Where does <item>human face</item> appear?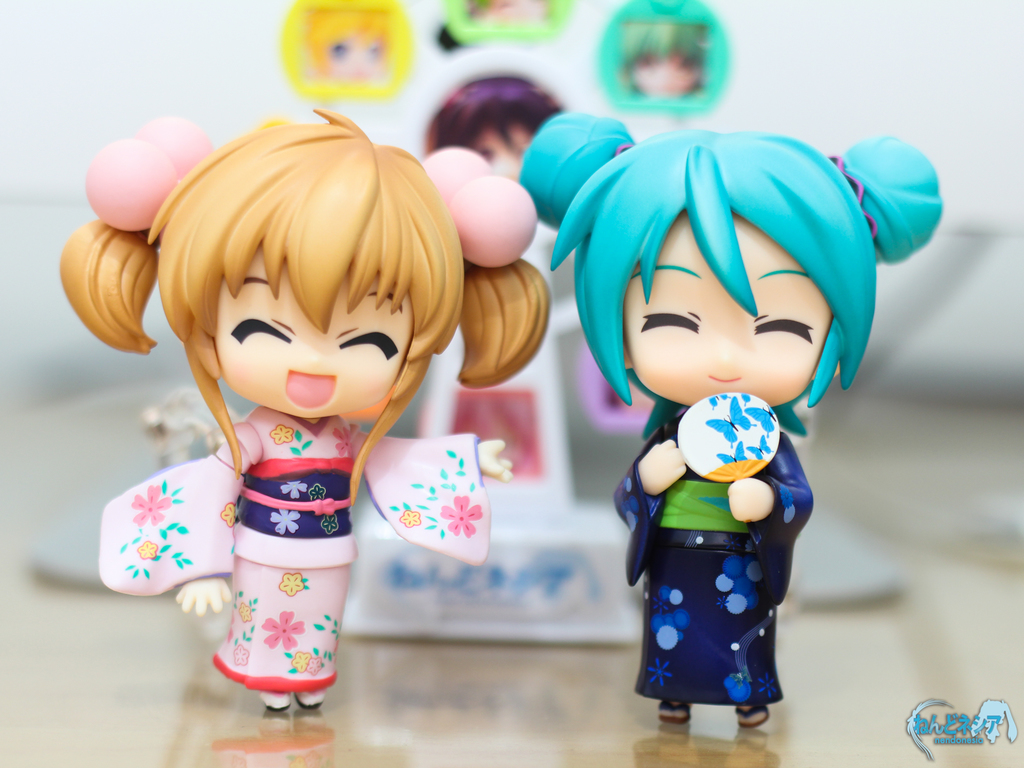
Appears at [623, 210, 831, 407].
